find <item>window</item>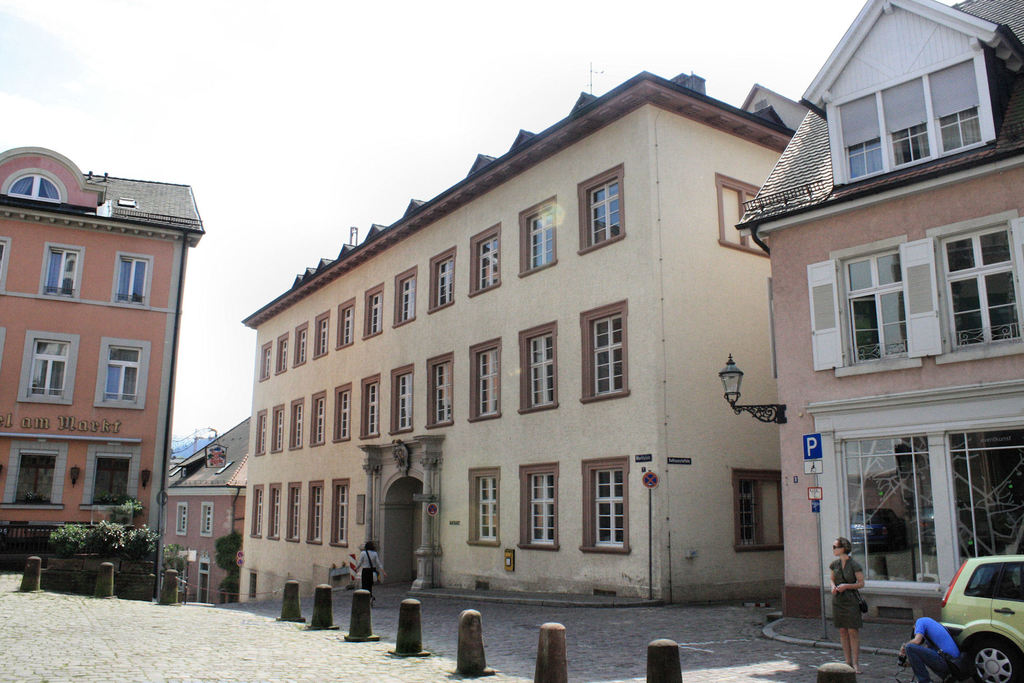
<box>294,320,312,367</box>
